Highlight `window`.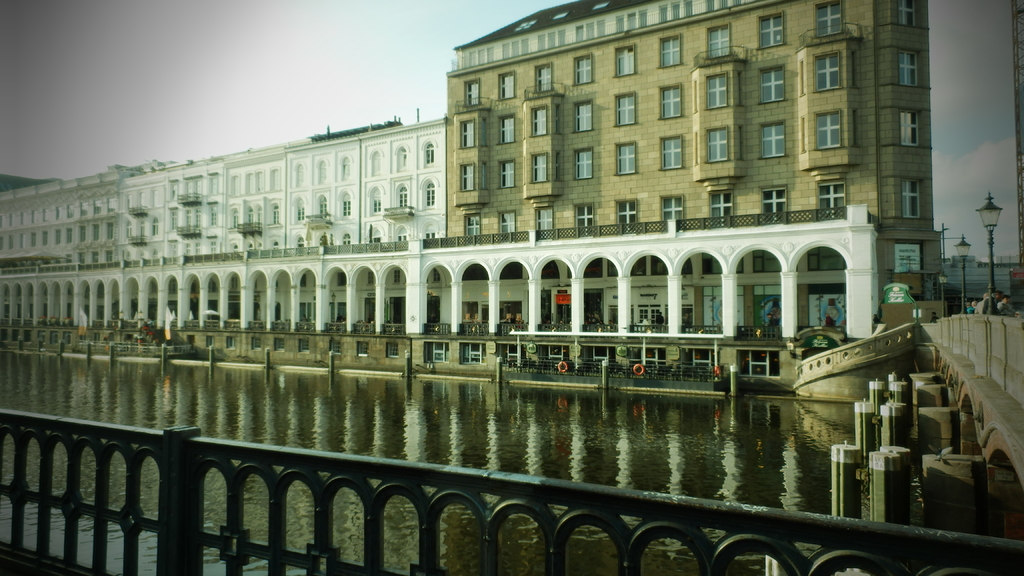
Highlighted region: (752,244,781,271).
